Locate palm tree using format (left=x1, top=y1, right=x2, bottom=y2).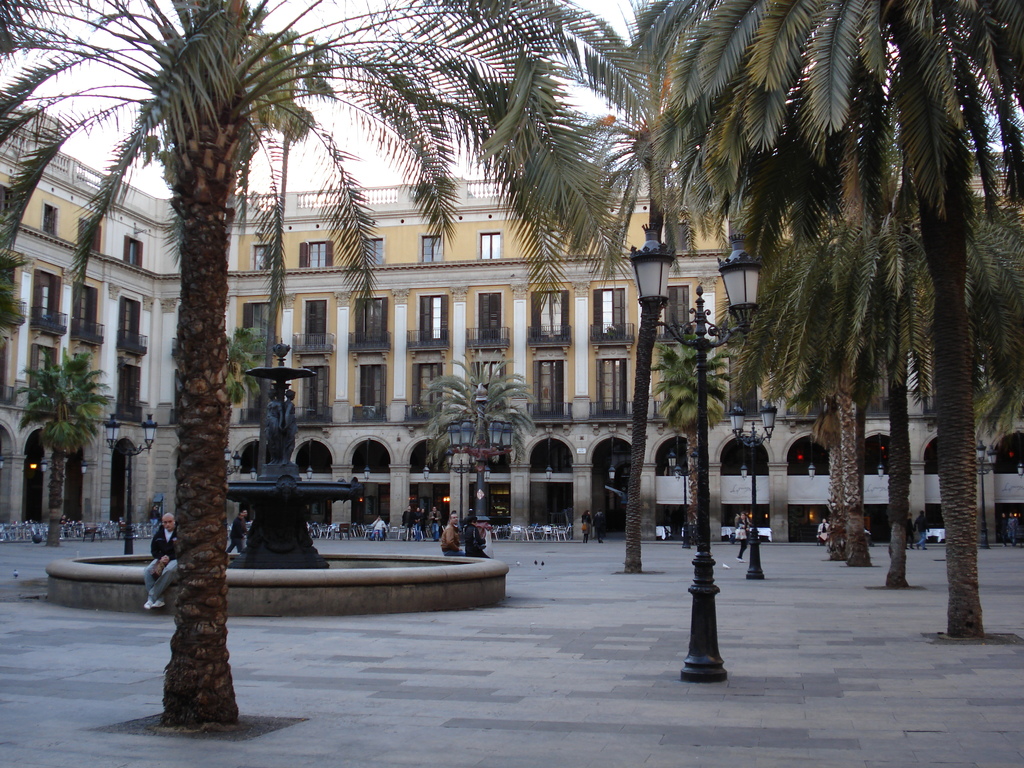
(left=225, top=323, right=267, bottom=445).
